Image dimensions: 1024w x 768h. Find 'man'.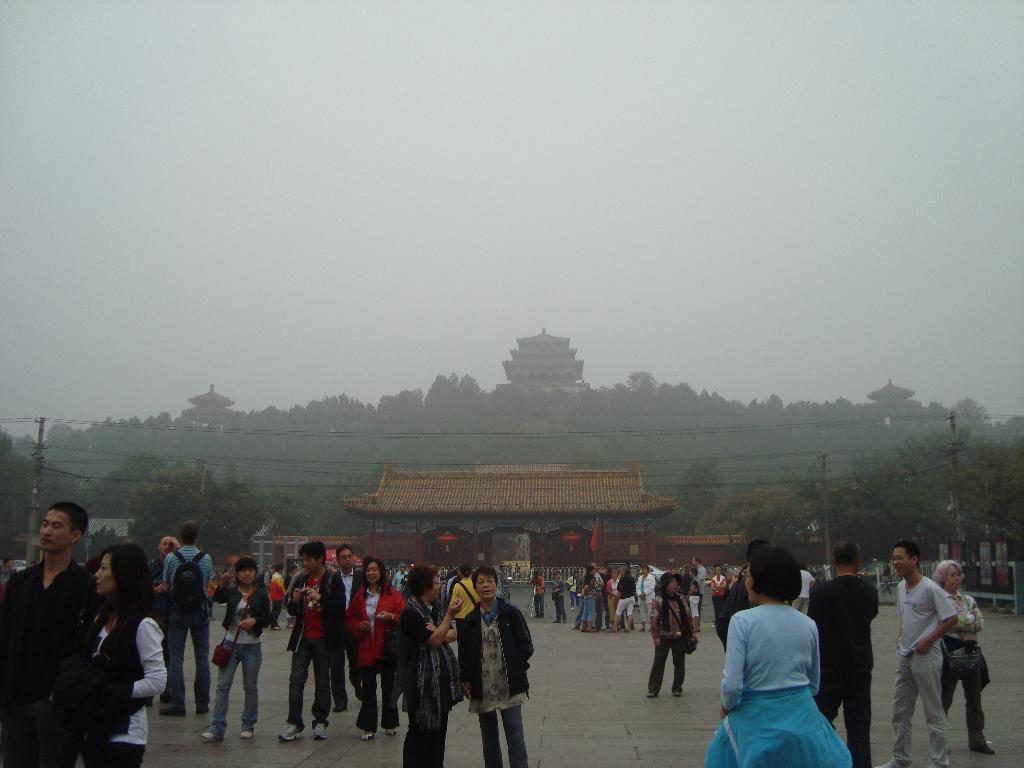
{"left": 714, "top": 563, "right": 730, "bottom": 606}.
